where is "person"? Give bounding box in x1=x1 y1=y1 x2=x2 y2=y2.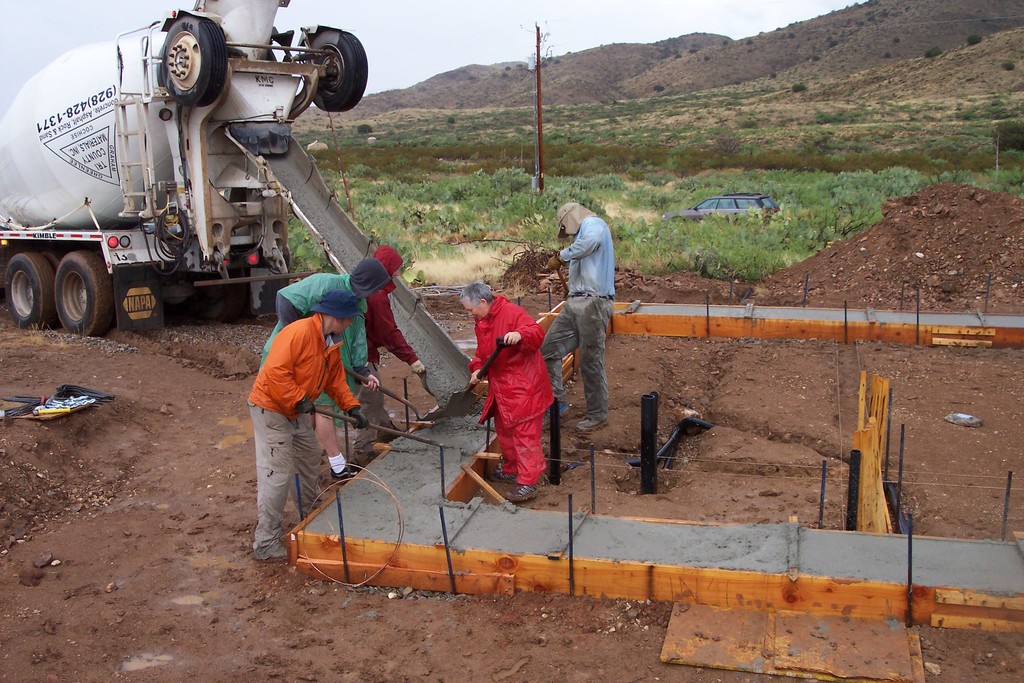
x1=556 y1=183 x2=627 y2=434.
